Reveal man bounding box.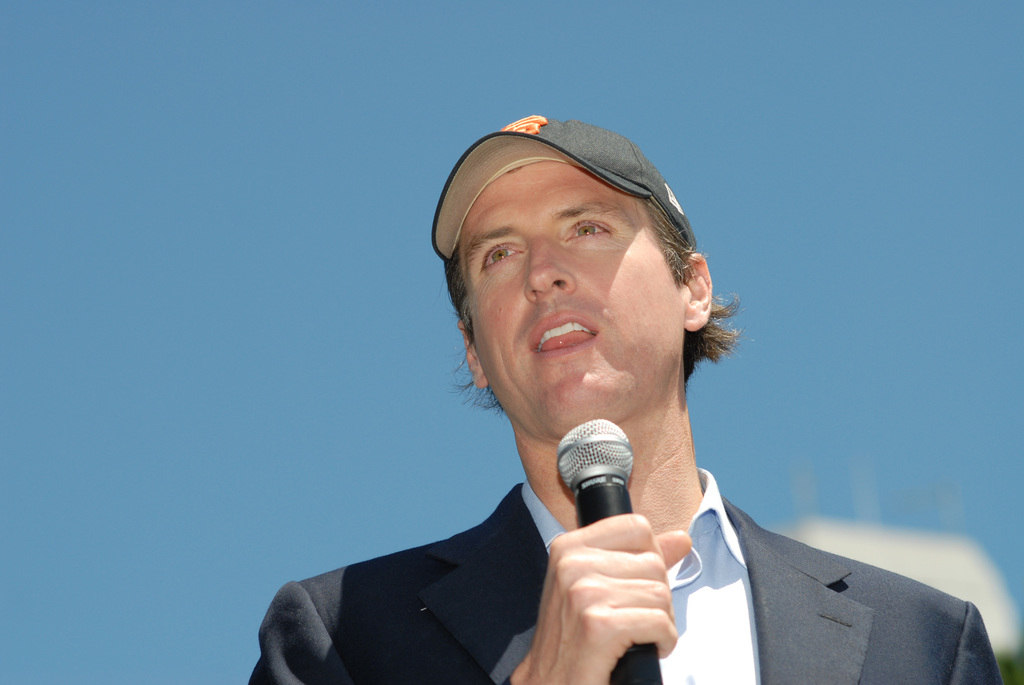
Revealed: x1=309, y1=117, x2=911, y2=684.
